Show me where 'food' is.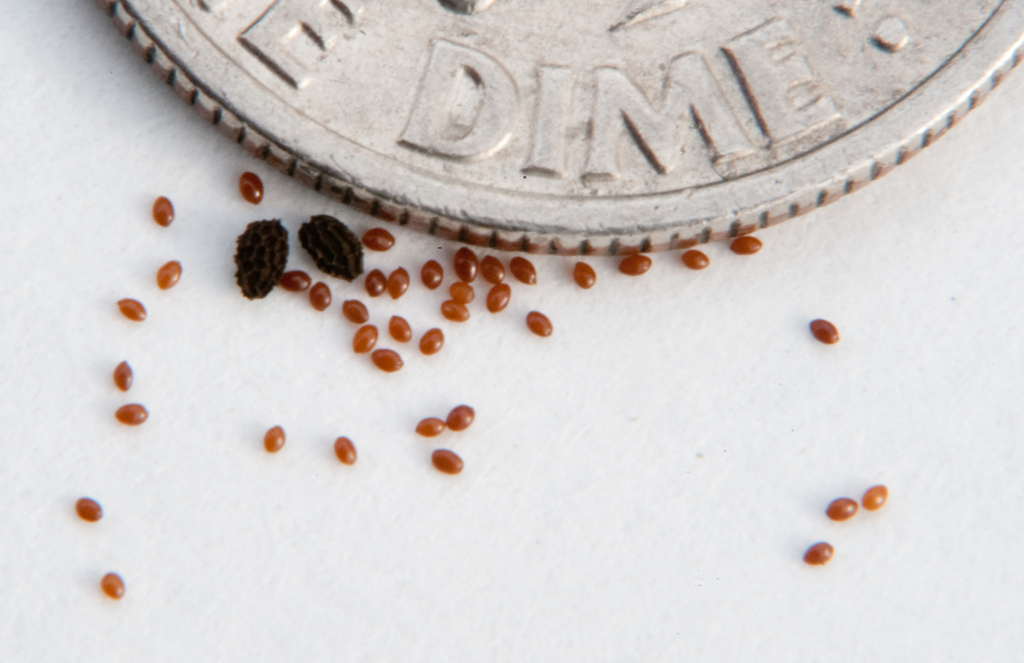
'food' is at (x1=429, y1=445, x2=465, y2=474).
